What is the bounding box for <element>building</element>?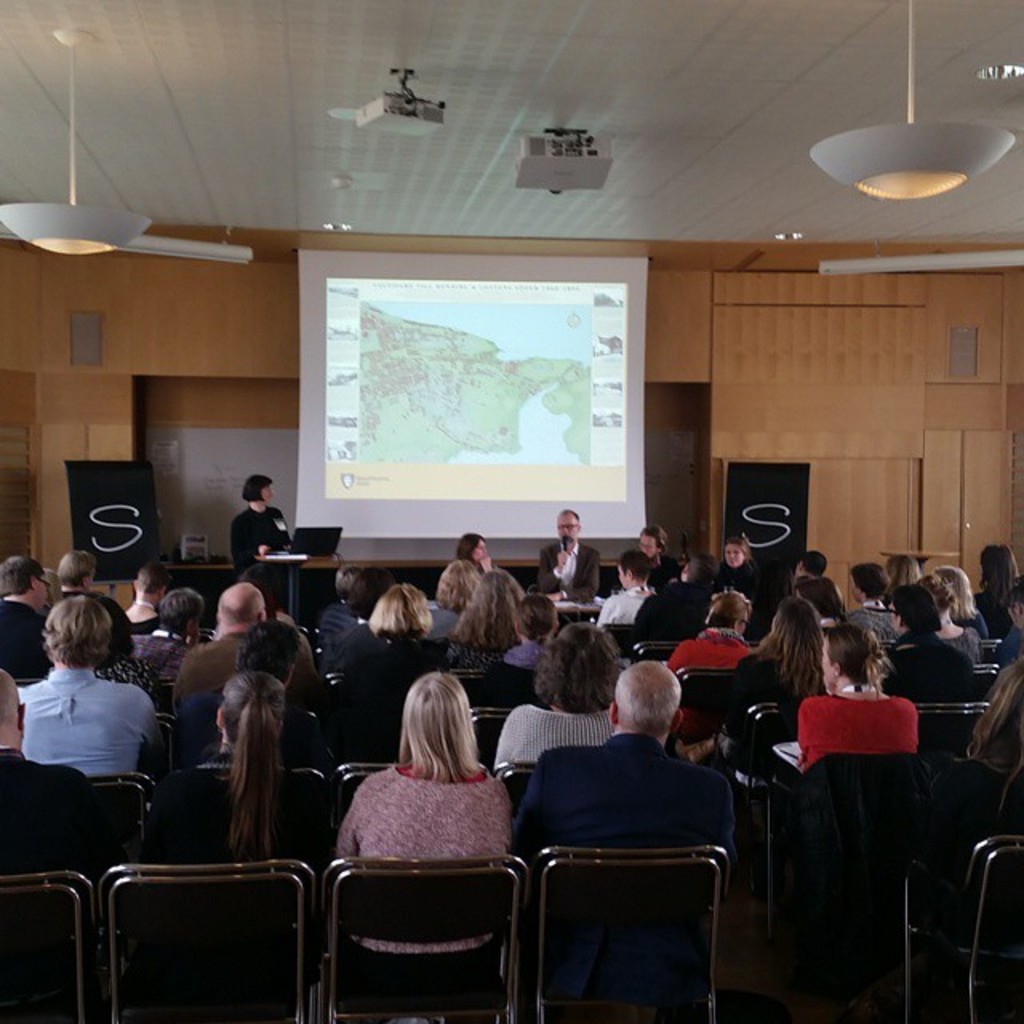
<box>0,0,1022,1022</box>.
